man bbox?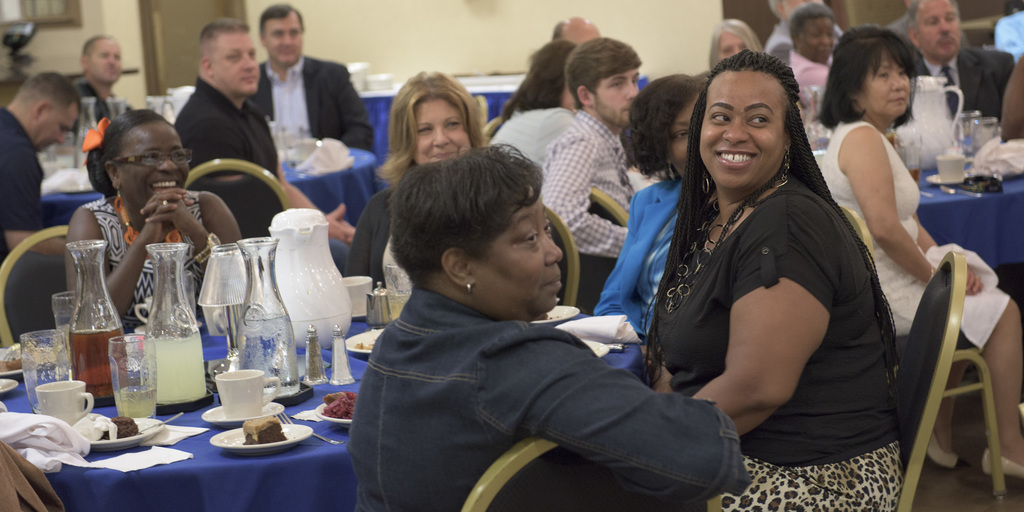
248, 3, 380, 154
